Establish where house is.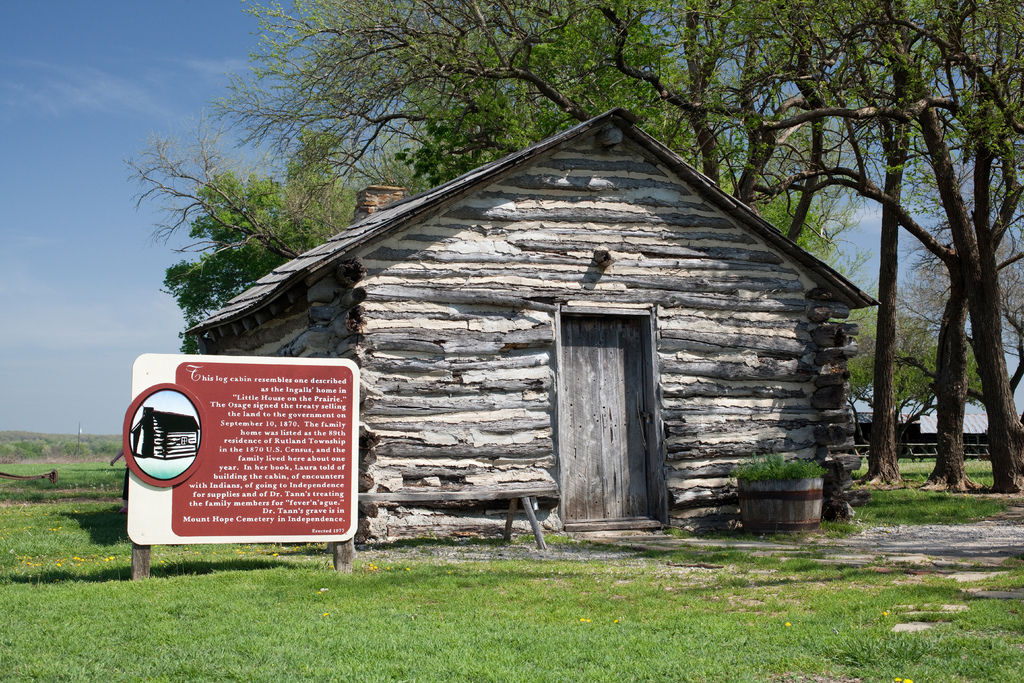
Established at 179,101,889,552.
